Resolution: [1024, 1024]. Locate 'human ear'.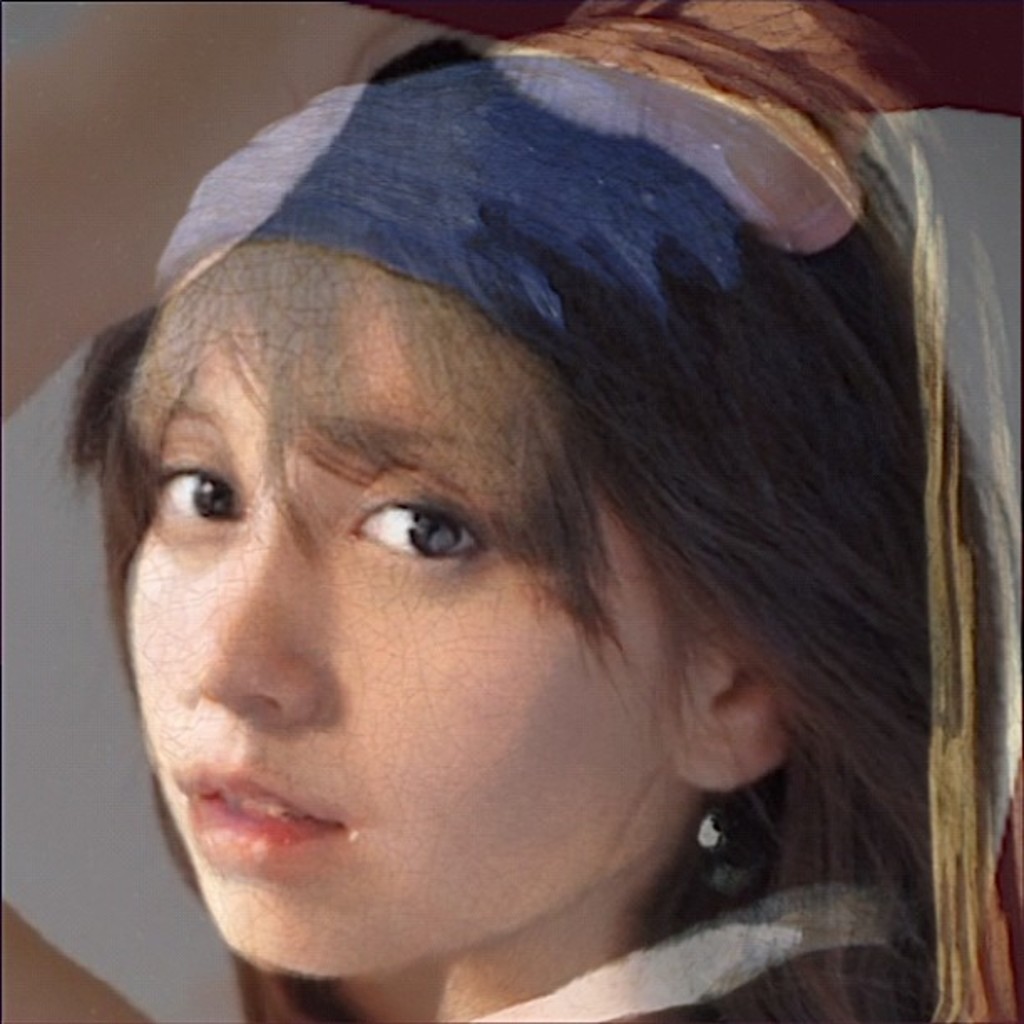
region(673, 649, 806, 795).
